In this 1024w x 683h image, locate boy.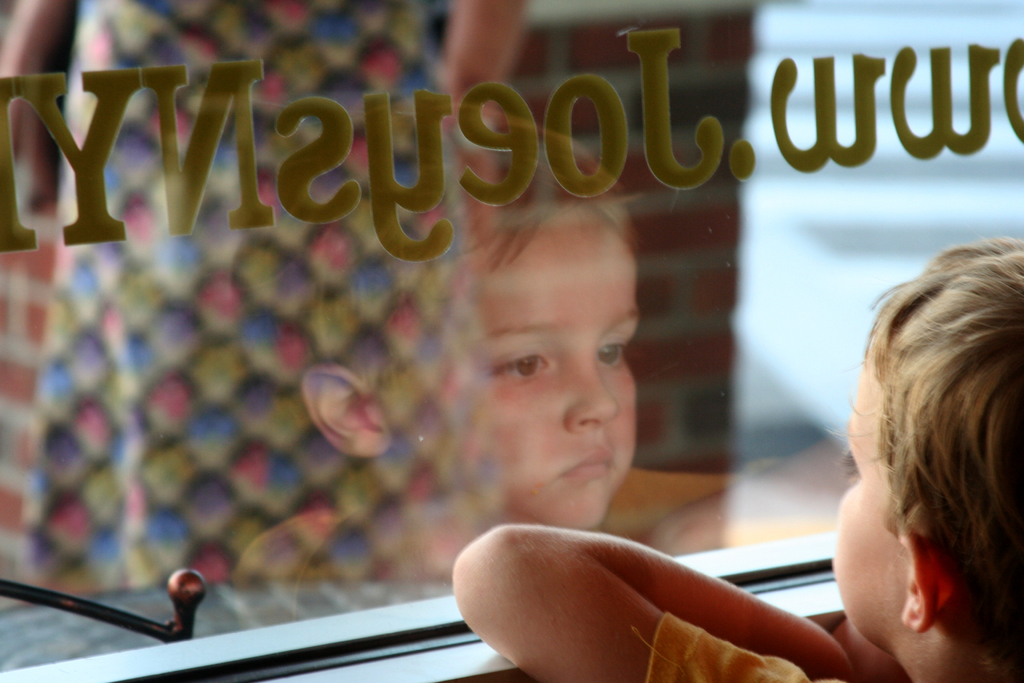
Bounding box: 447,230,1023,682.
